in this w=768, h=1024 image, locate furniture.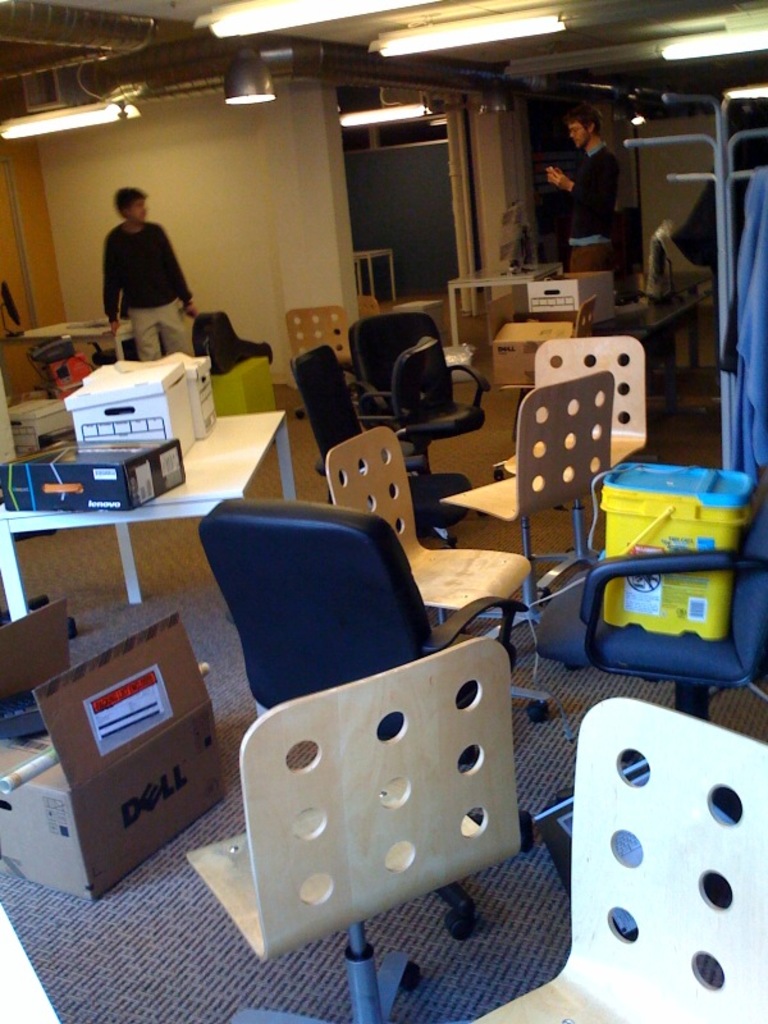
Bounding box: (x1=356, y1=248, x2=399, y2=297).
